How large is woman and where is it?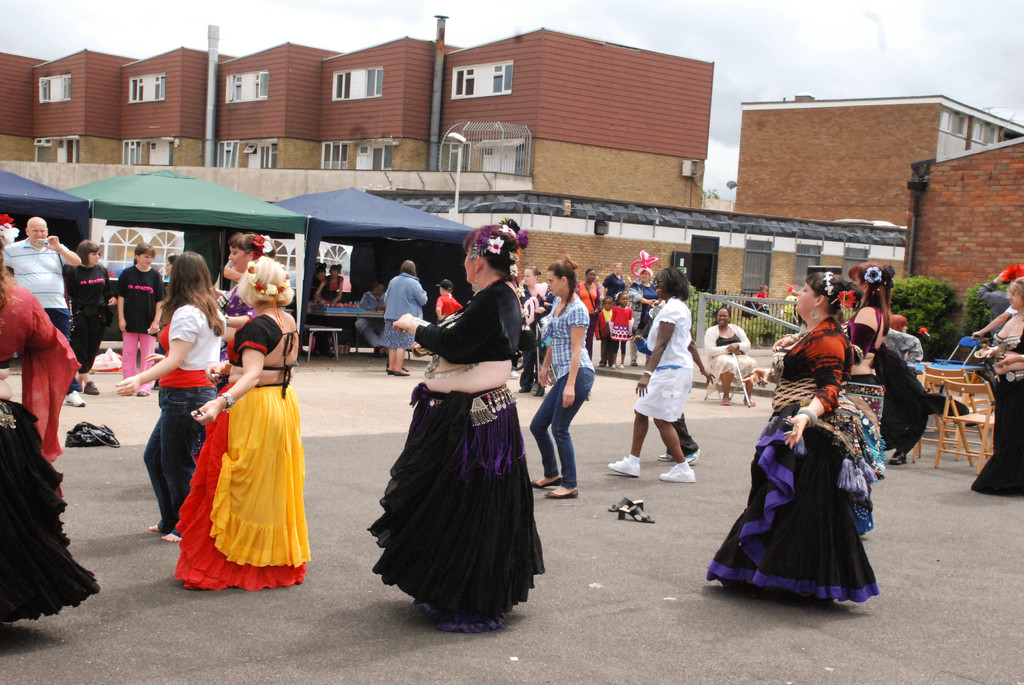
Bounding box: region(115, 249, 226, 539).
